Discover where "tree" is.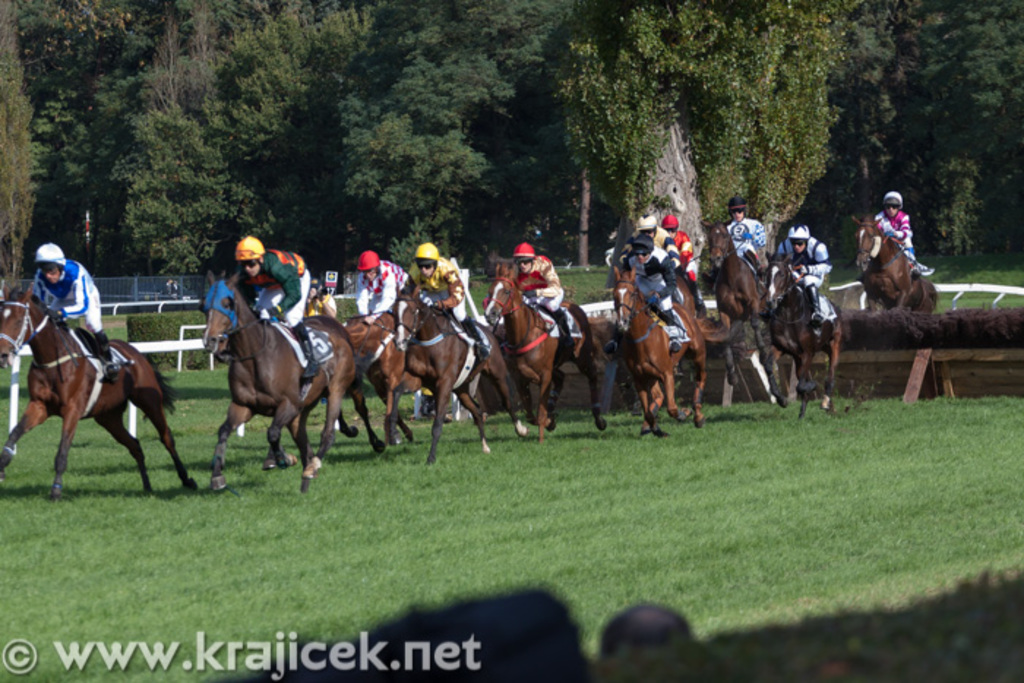
Discovered at x1=942, y1=1, x2=1023, y2=266.
